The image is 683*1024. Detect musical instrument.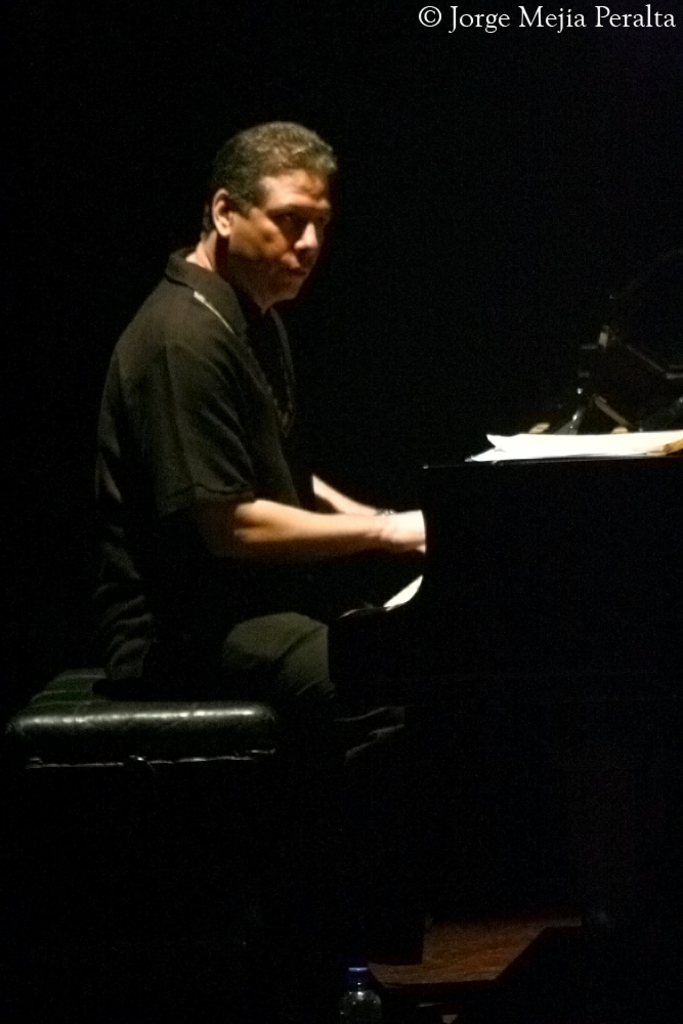
Detection: region(329, 463, 682, 1023).
